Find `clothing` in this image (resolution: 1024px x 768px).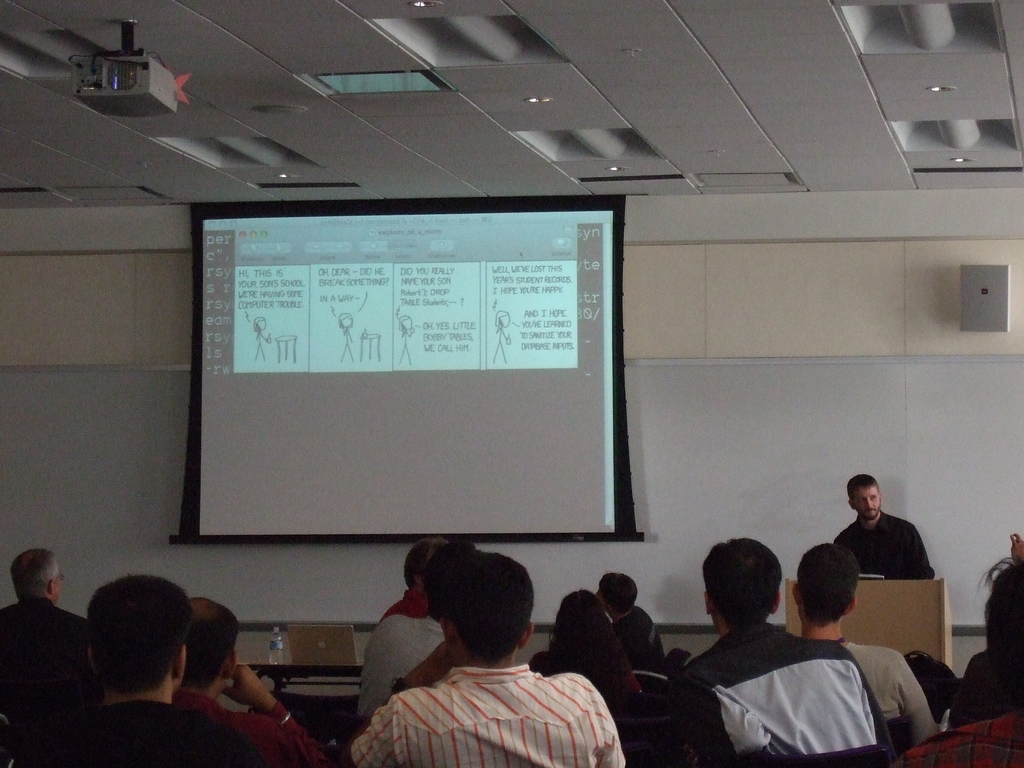
(left=528, top=657, right=643, bottom=733).
